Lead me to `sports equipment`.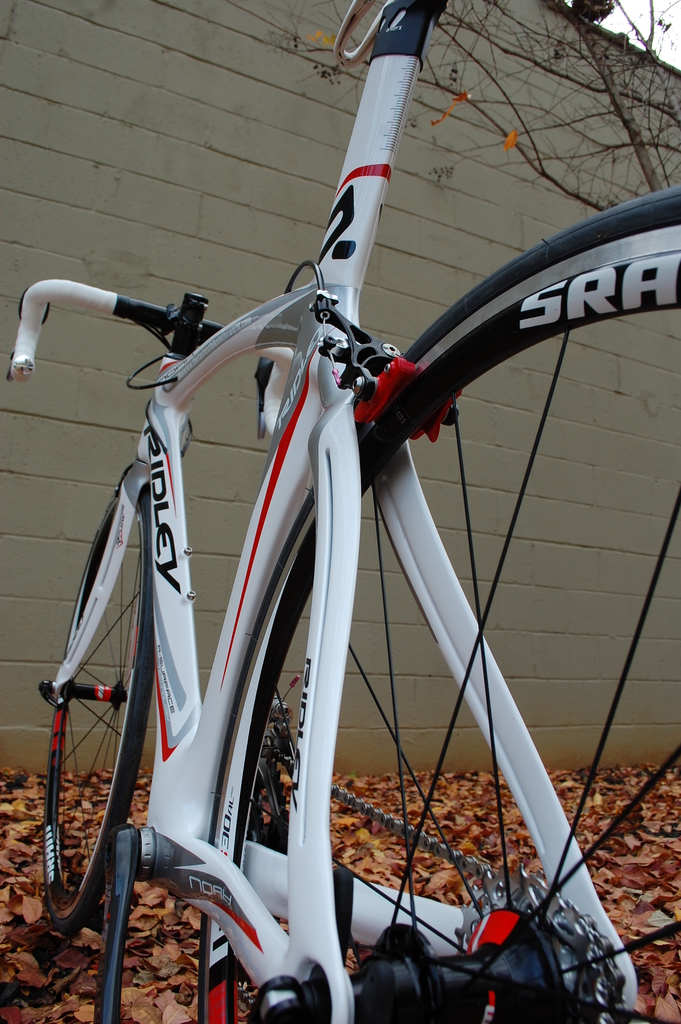
Lead to rect(5, 6, 680, 1023).
